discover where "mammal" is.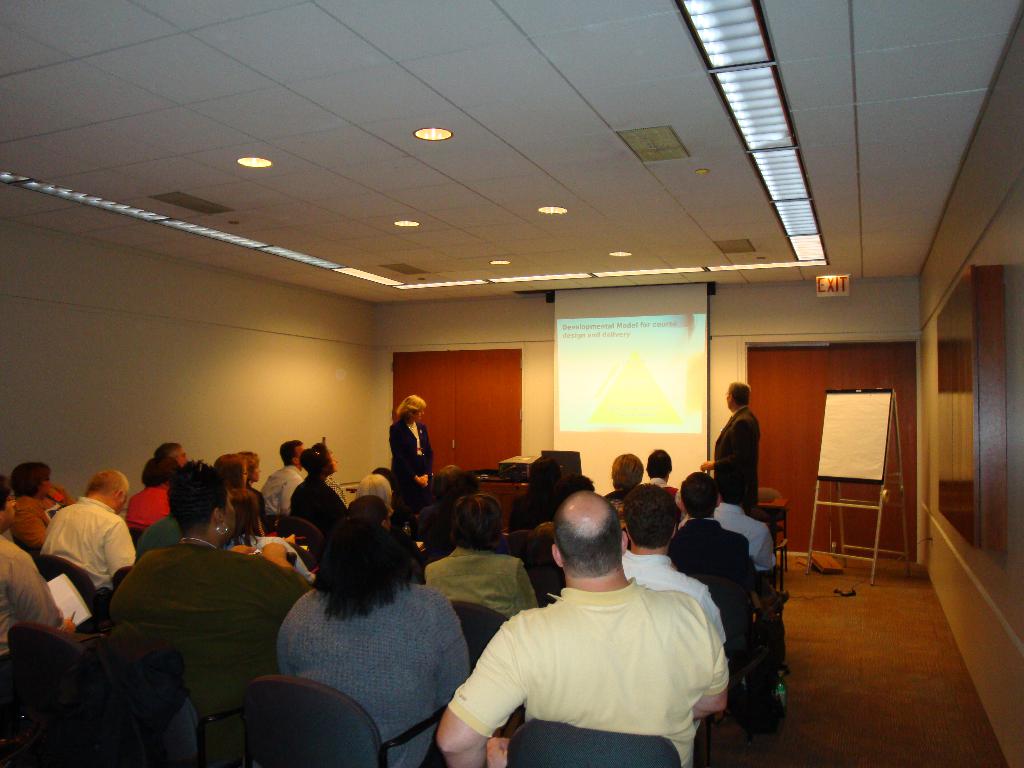
Discovered at crop(259, 509, 316, 580).
